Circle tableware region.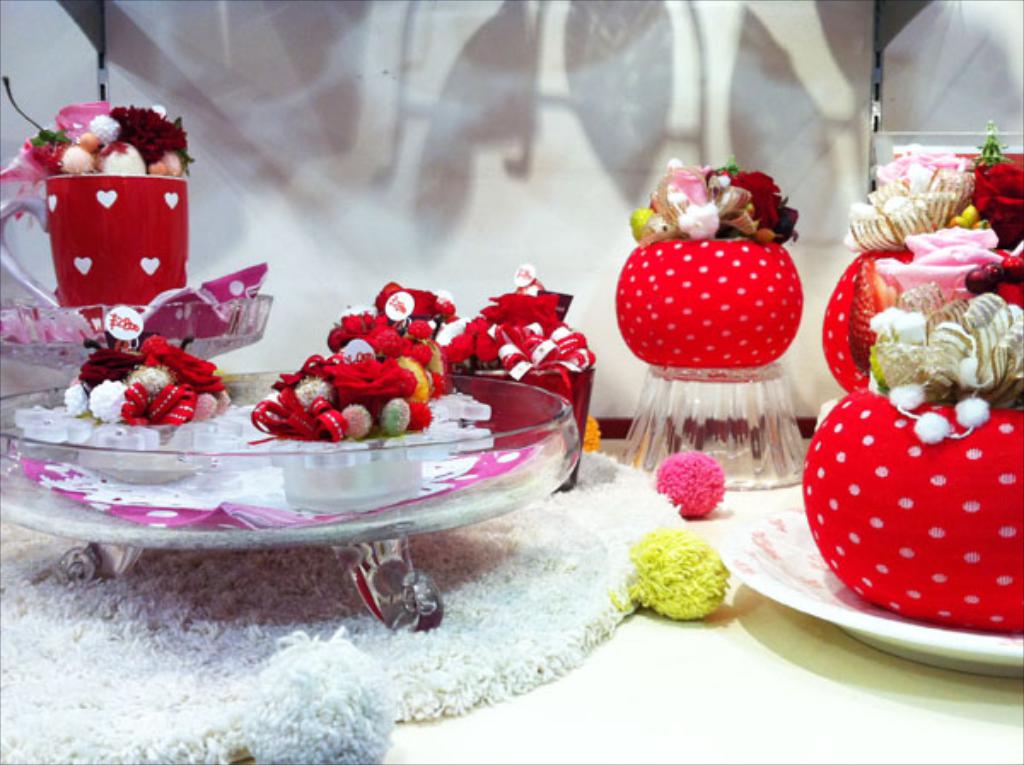
Region: 876/130/1022/155.
